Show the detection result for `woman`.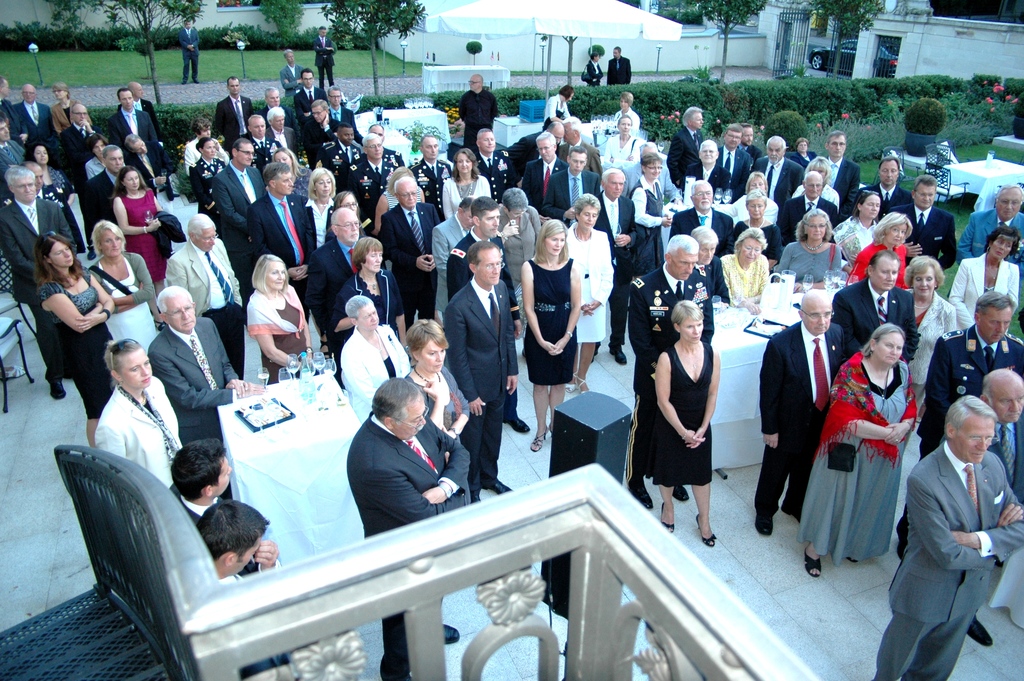
region(81, 129, 116, 181).
